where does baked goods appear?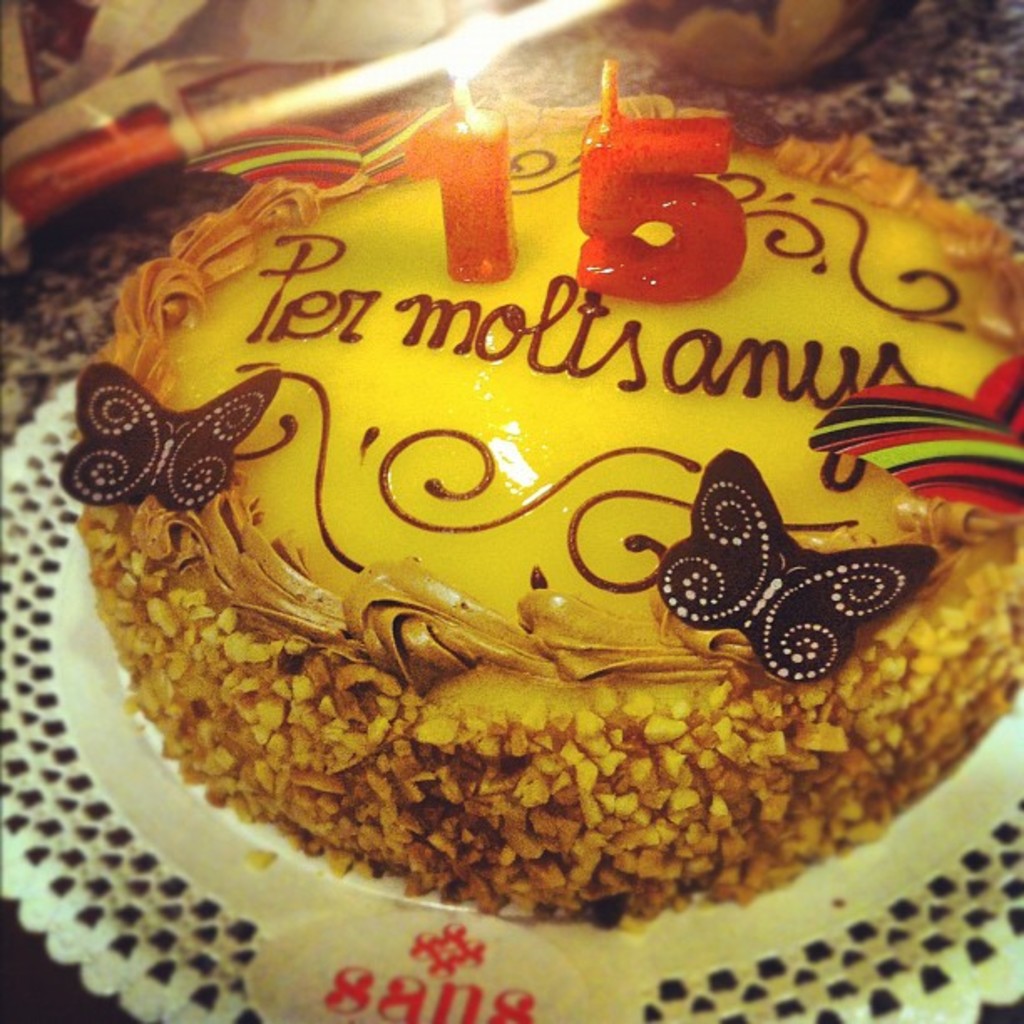
Appears at detection(107, 92, 967, 915).
